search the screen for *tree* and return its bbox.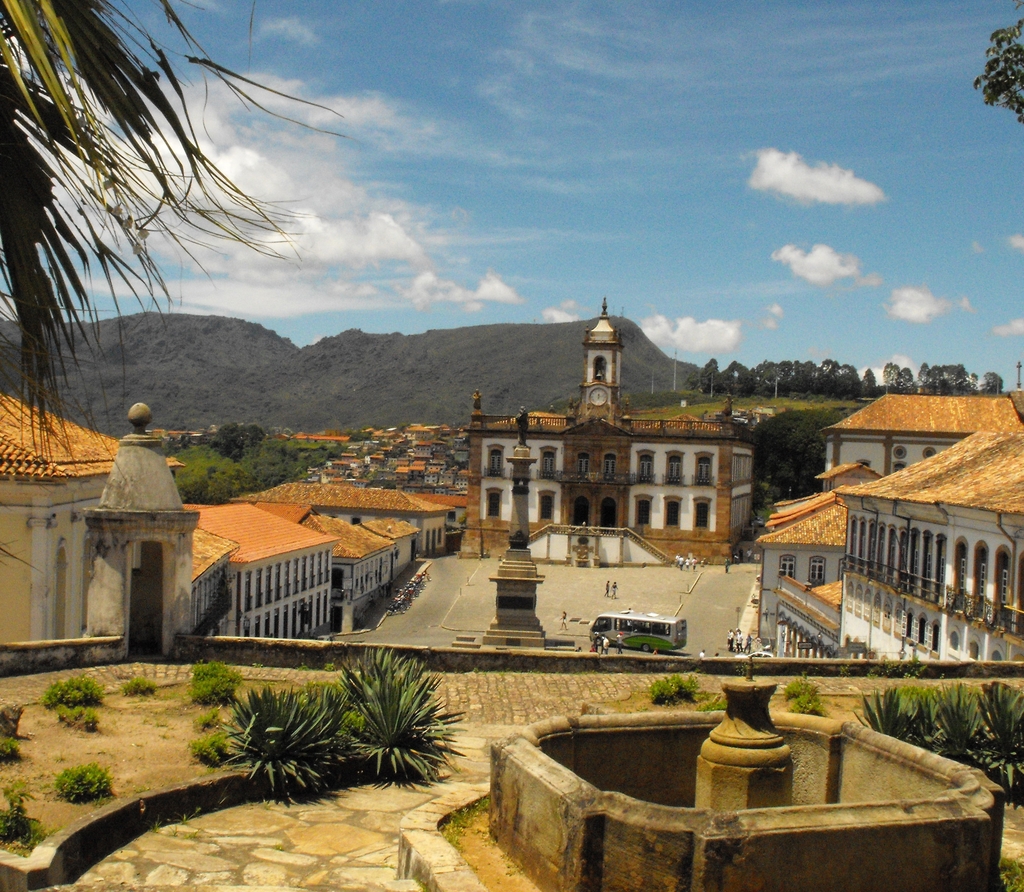
Found: locate(924, 360, 977, 399).
